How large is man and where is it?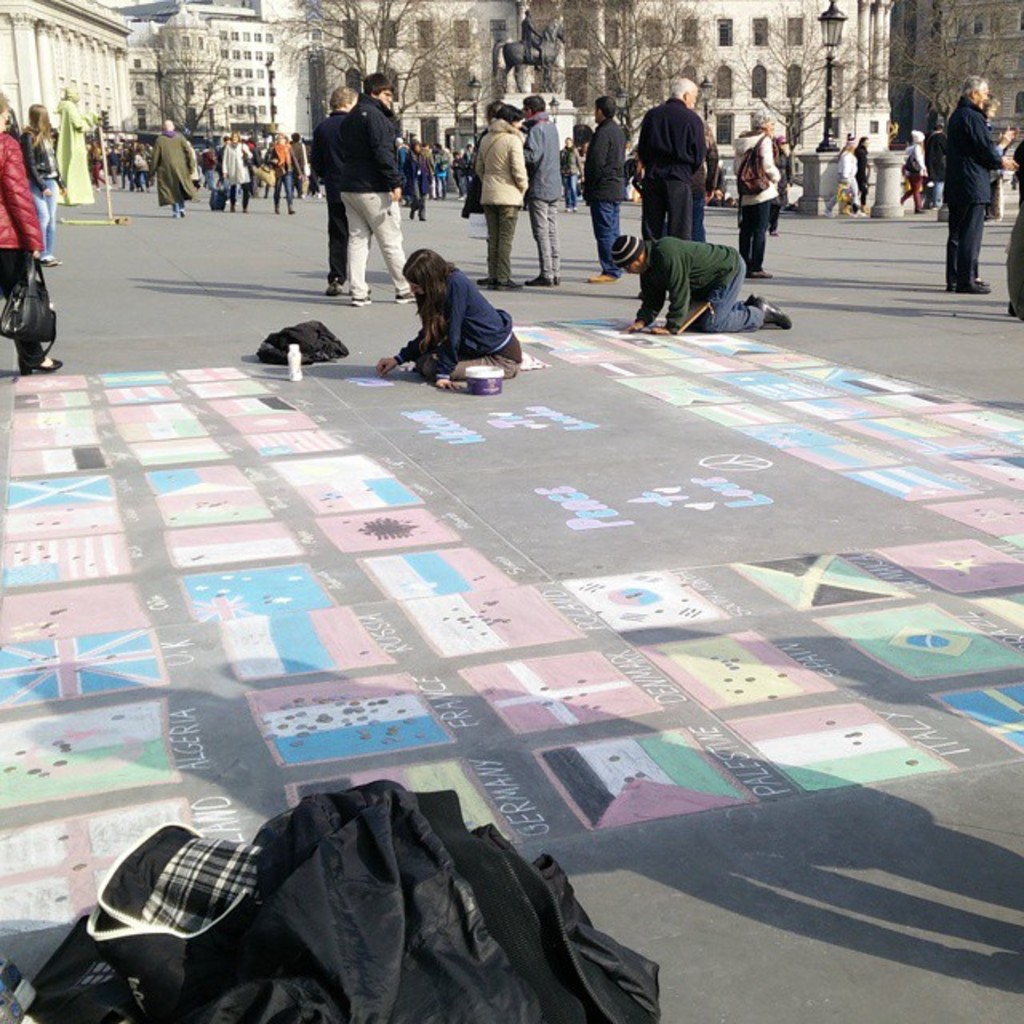
Bounding box: BBox(304, 86, 358, 296).
